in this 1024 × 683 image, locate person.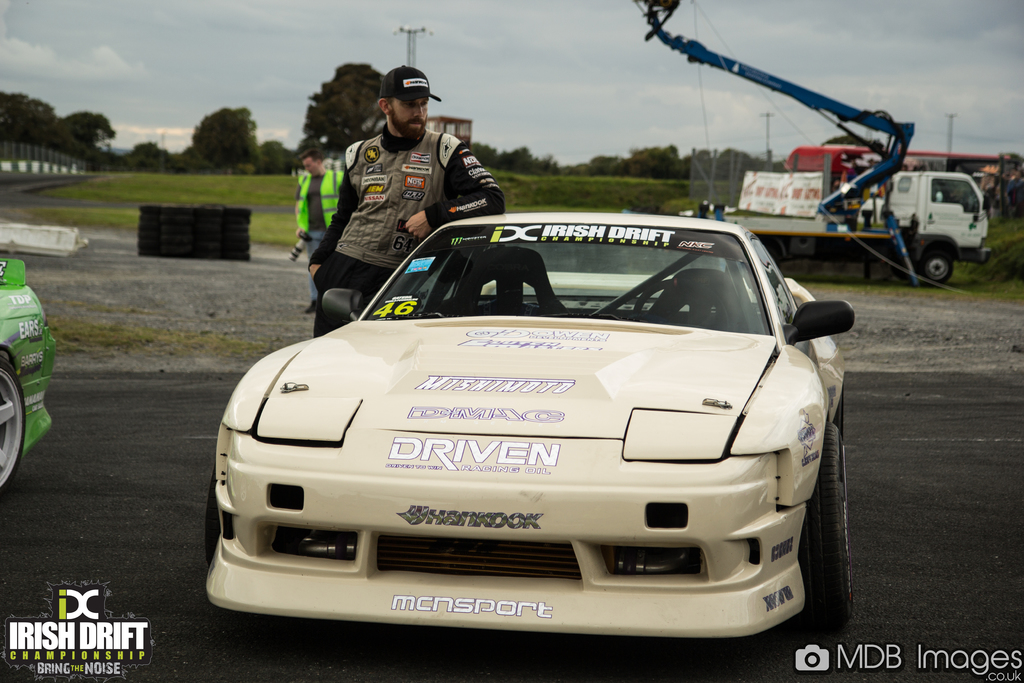
Bounding box: 305:65:509:333.
